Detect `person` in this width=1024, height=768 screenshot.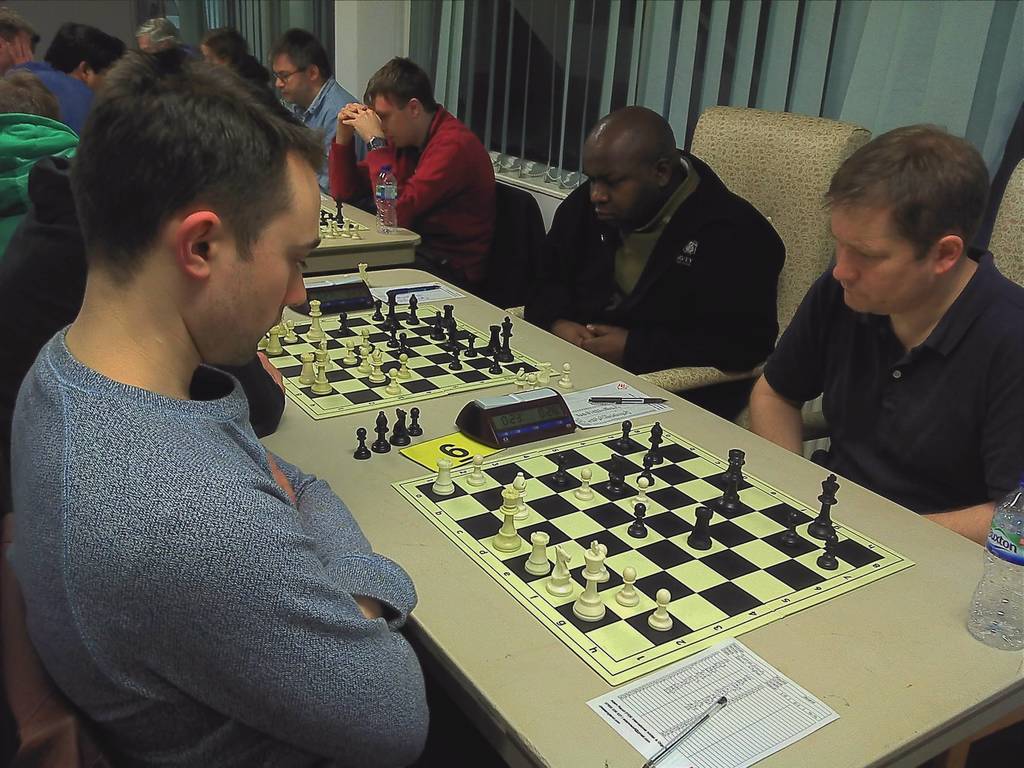
Detection: 0,65,80,257.
